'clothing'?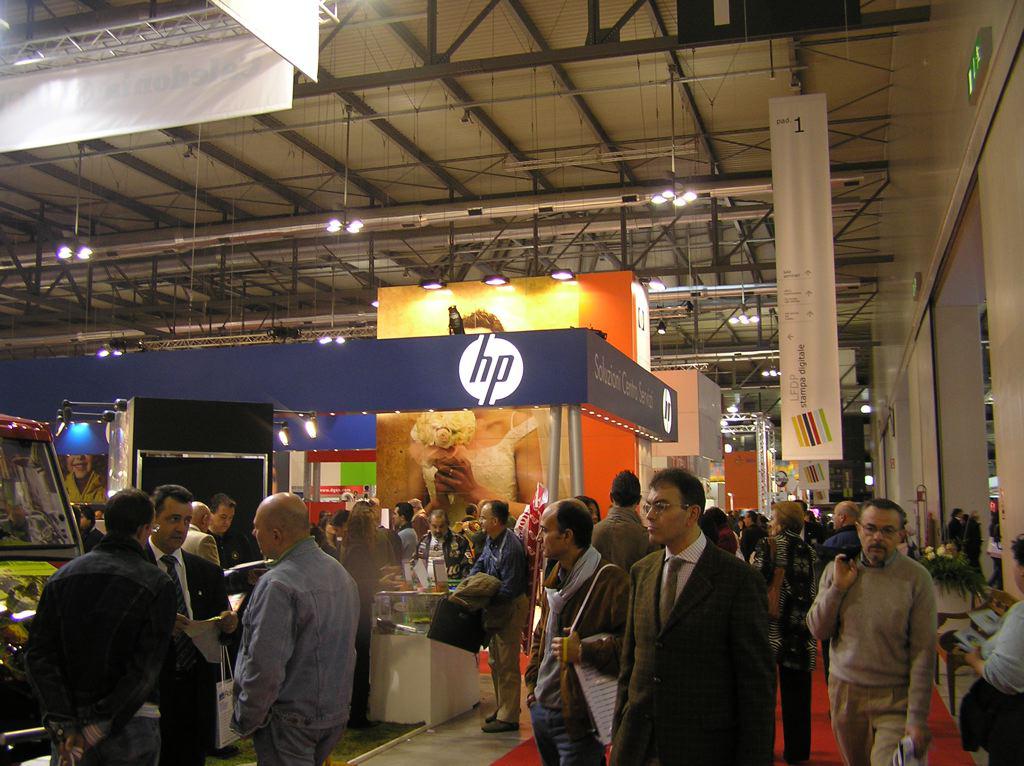
[473, 530, 527, 713]
